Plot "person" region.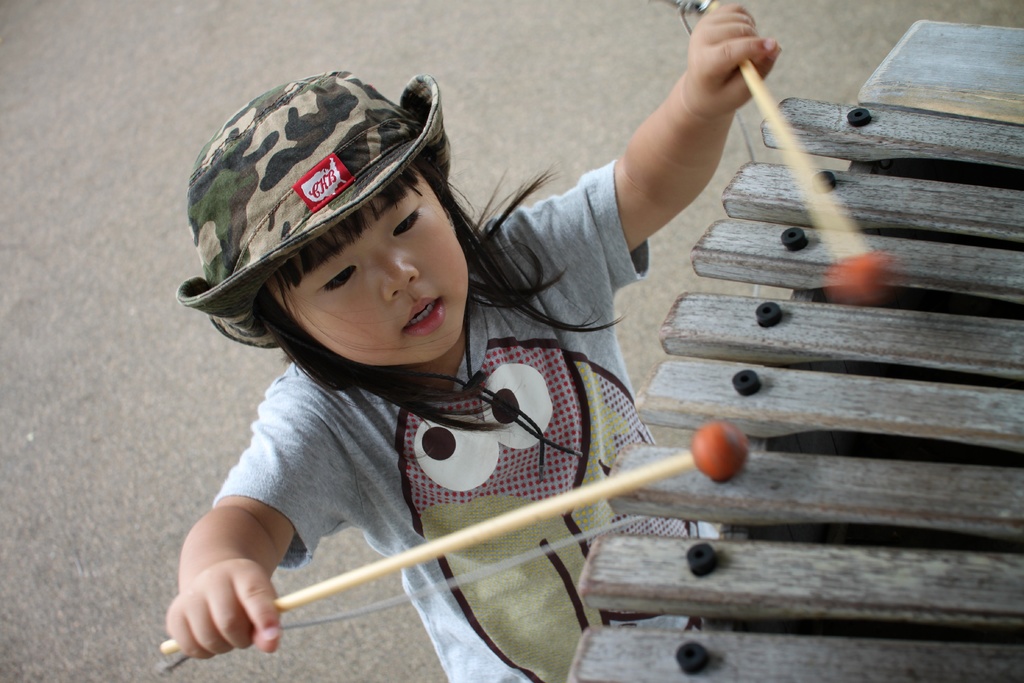
Plotted at <box>254,48,794,661</box>.
